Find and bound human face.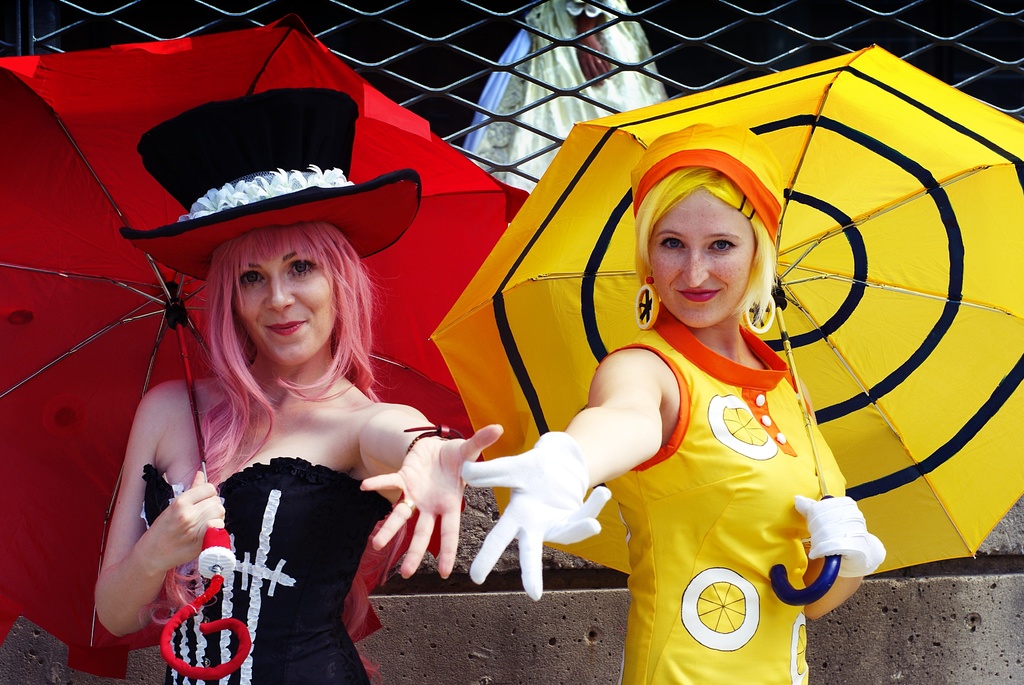
Bound: <region>645, 178, 750, 326</region>.
